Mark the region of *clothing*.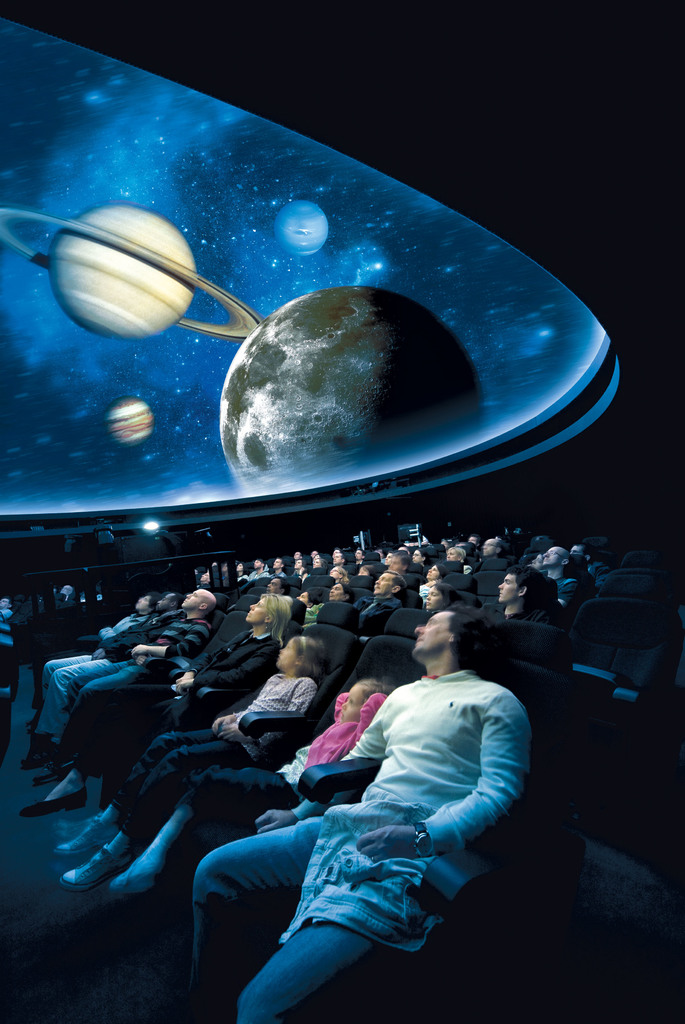
Region: {"x1": 92, "y1": 624, "x2": 261, "y2": 792}.
